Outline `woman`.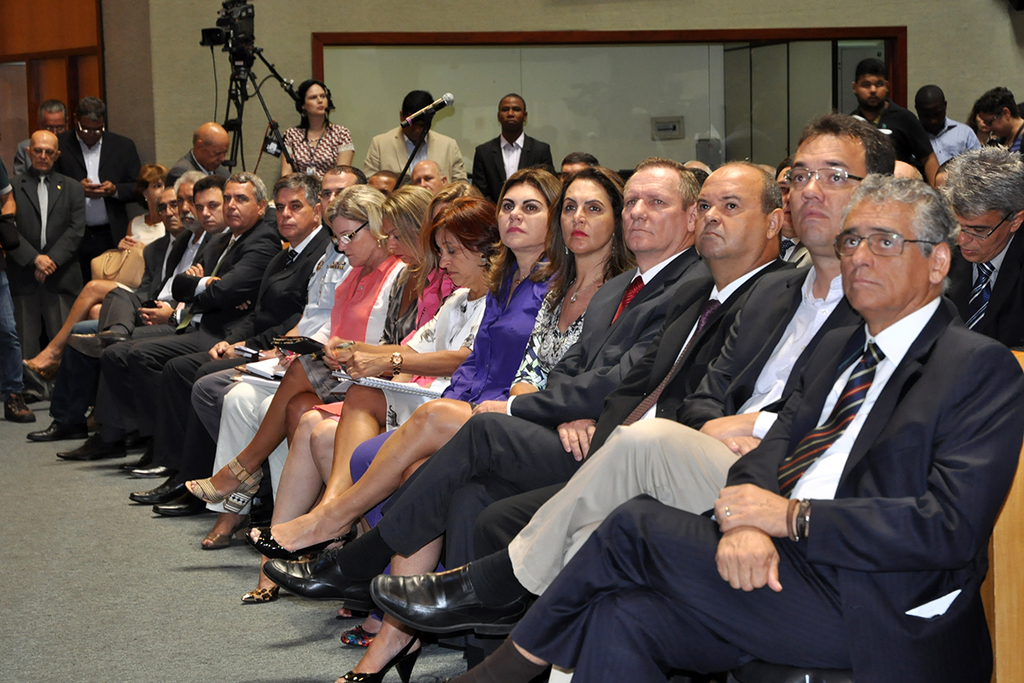
Outline: [233,163,637,682].
